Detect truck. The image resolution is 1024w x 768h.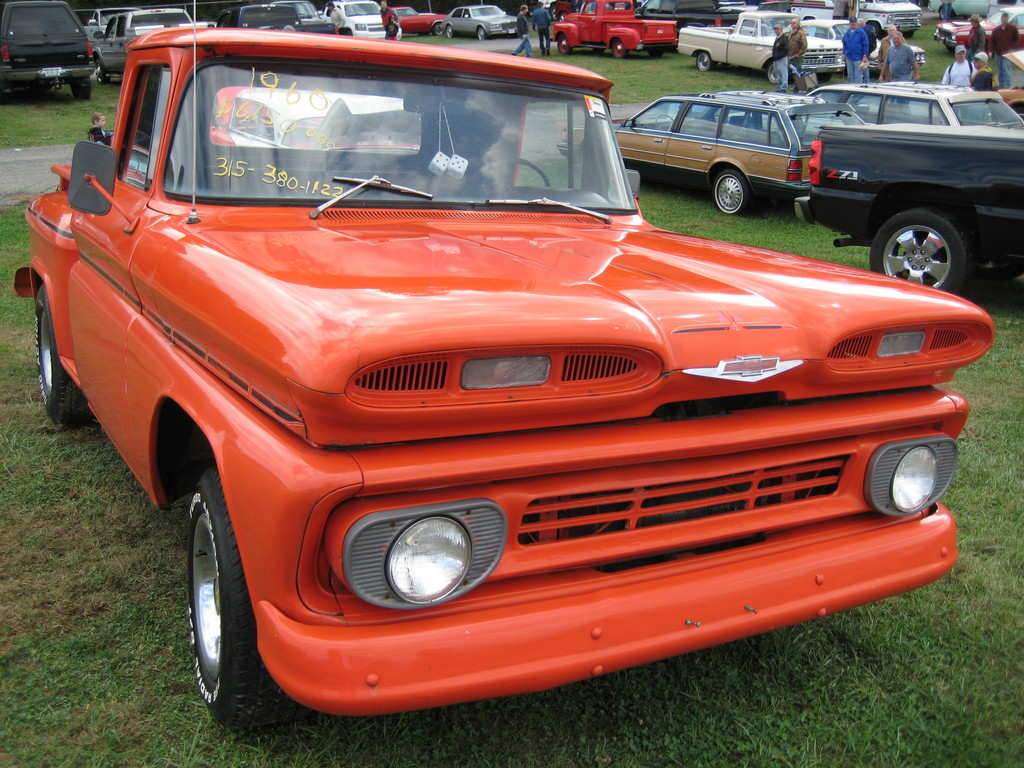
311, 0, 403, 40.
